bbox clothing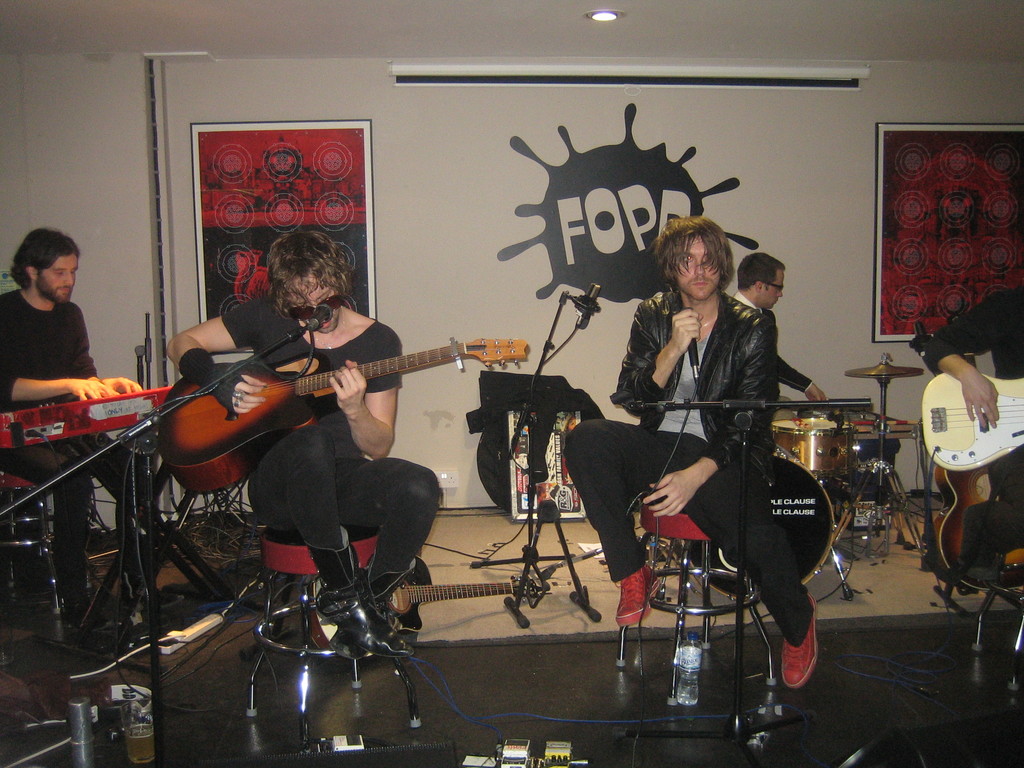
911,284,1023,584
